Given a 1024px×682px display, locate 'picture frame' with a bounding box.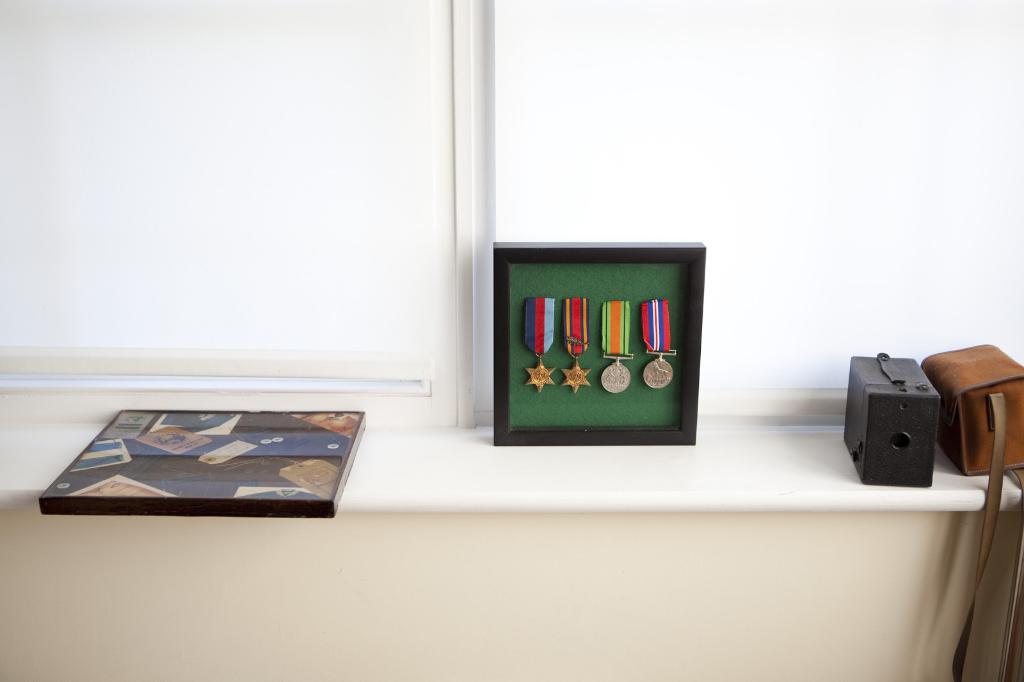
Located: crop(495, 240, 706, 443).
